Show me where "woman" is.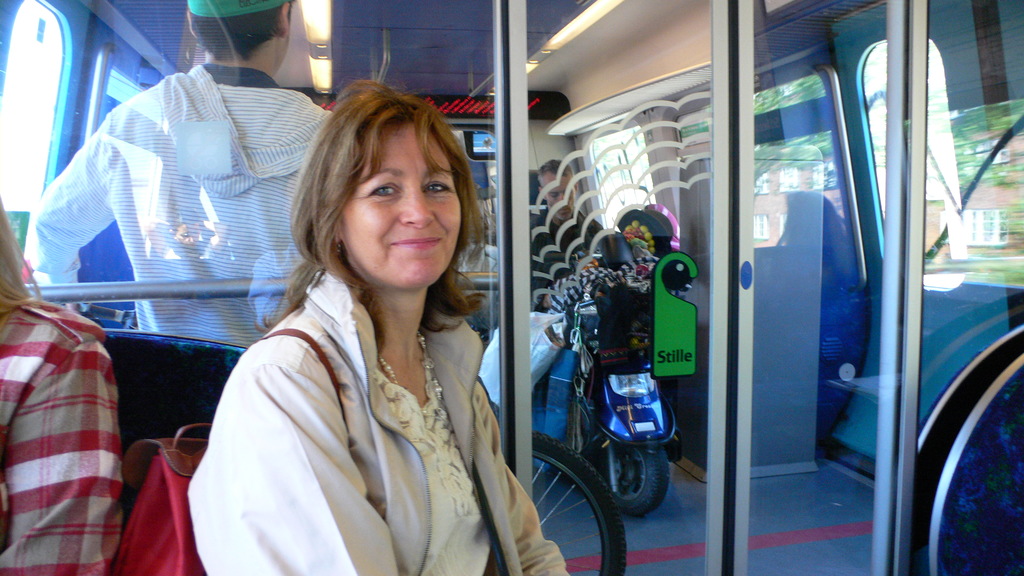
"woman" is at bbox(0, 188, 120, 575).
